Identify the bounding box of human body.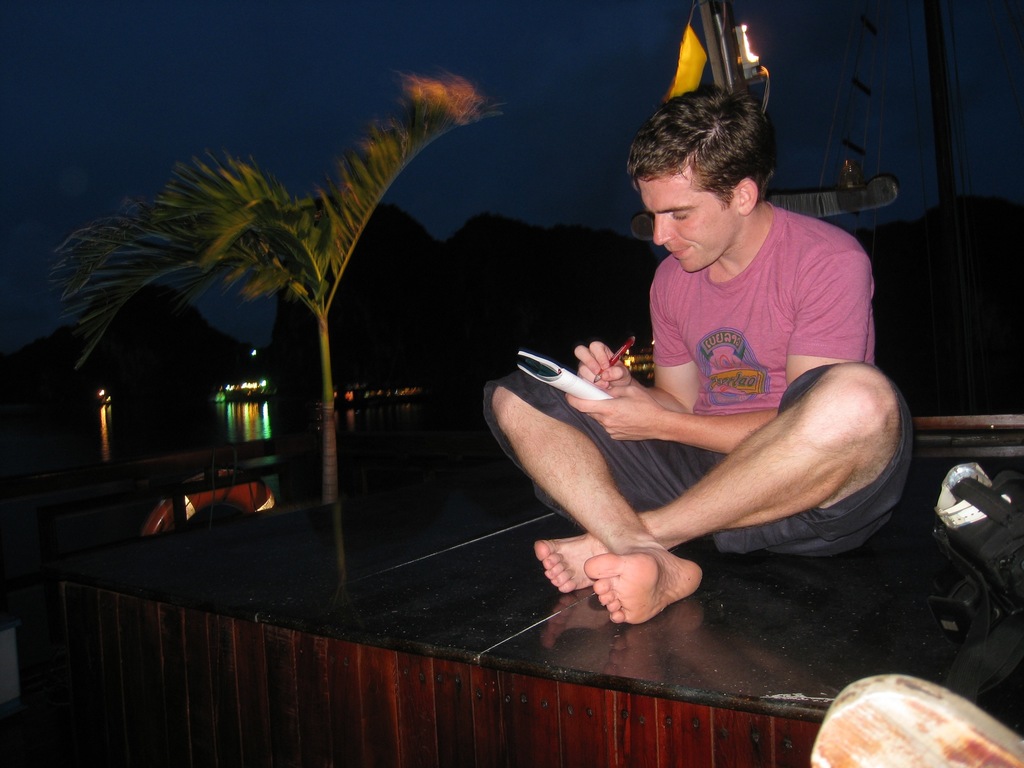
559 110 899 602.
